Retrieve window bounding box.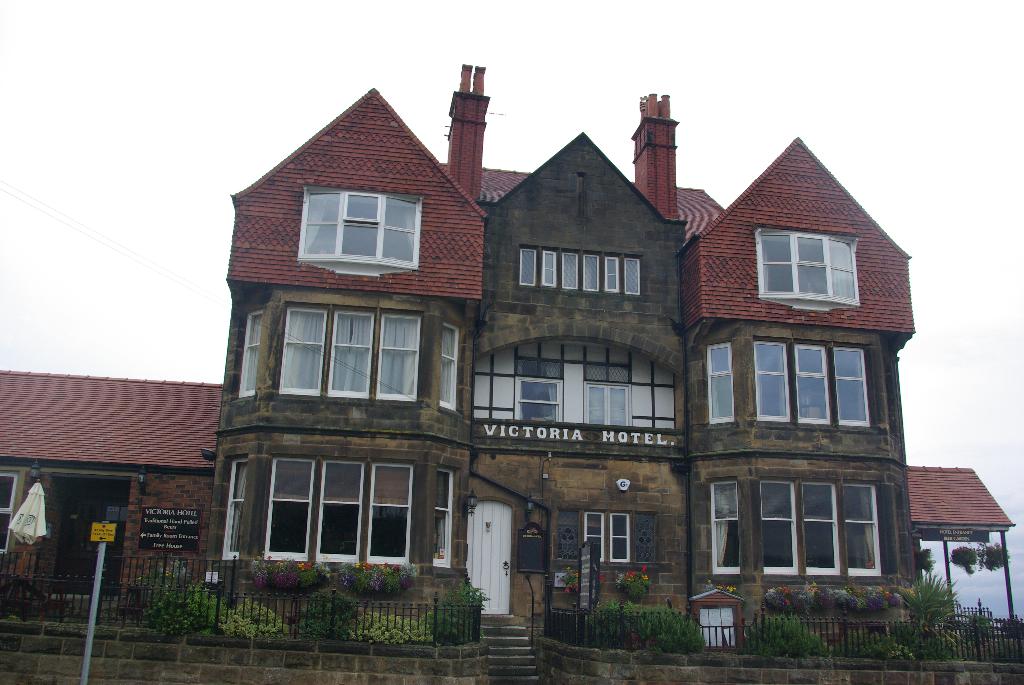
Bounding box: locate(578, 504, 639, 567).
